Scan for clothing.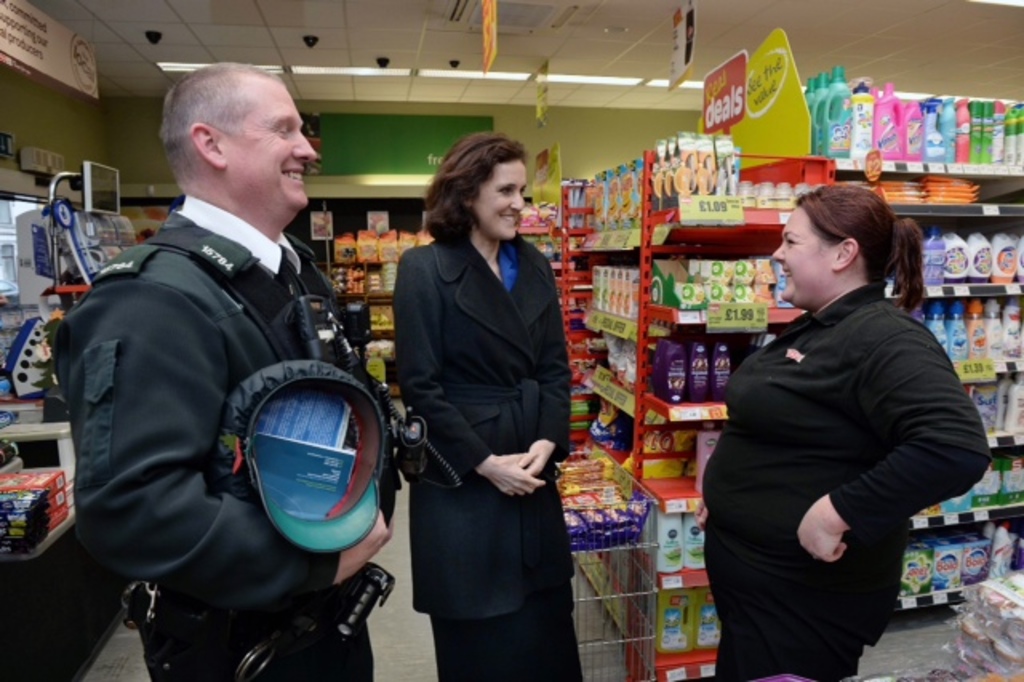
Scan result: x1=392 y1=229 x2=587 y2=680.
